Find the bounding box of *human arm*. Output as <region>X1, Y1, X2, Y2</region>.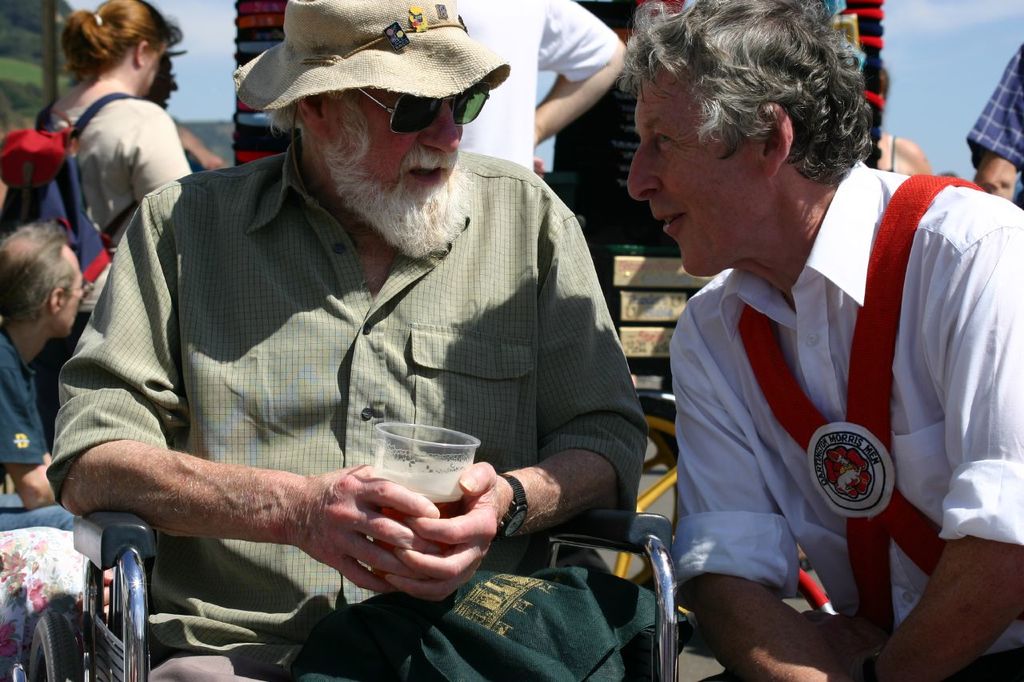
<region>133, 97, 188, 205</region>.
